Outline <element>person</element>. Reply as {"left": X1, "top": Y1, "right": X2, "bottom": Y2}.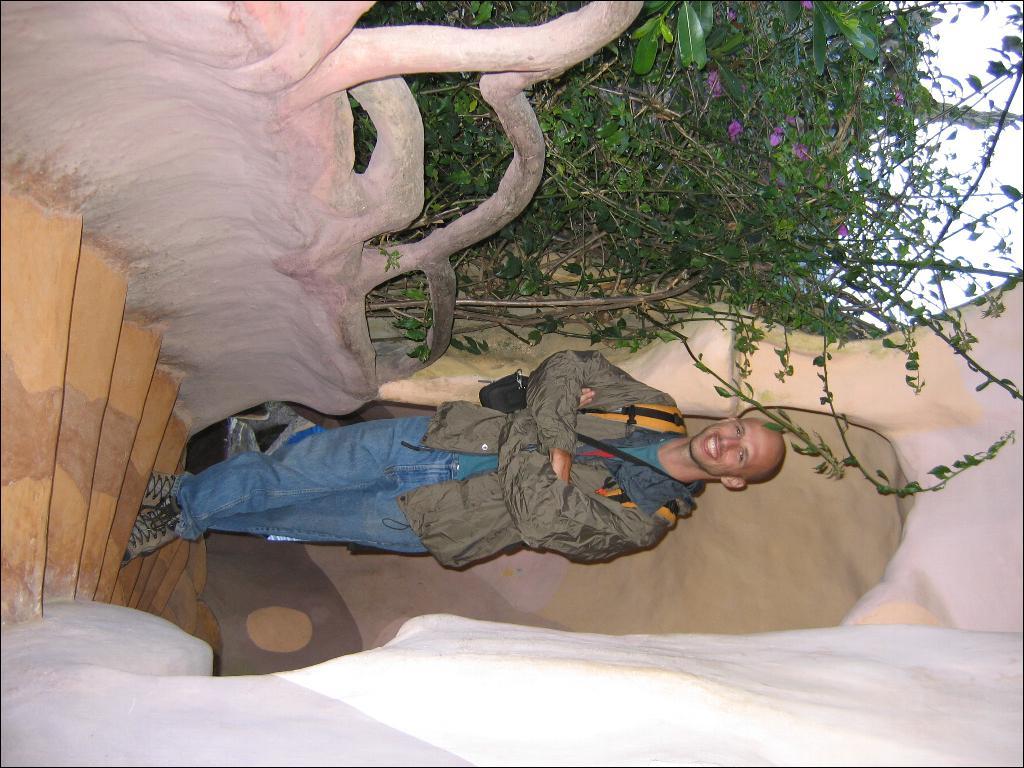
{"left": 113, "top": 344, "right": 787, "bottom": 573}.
